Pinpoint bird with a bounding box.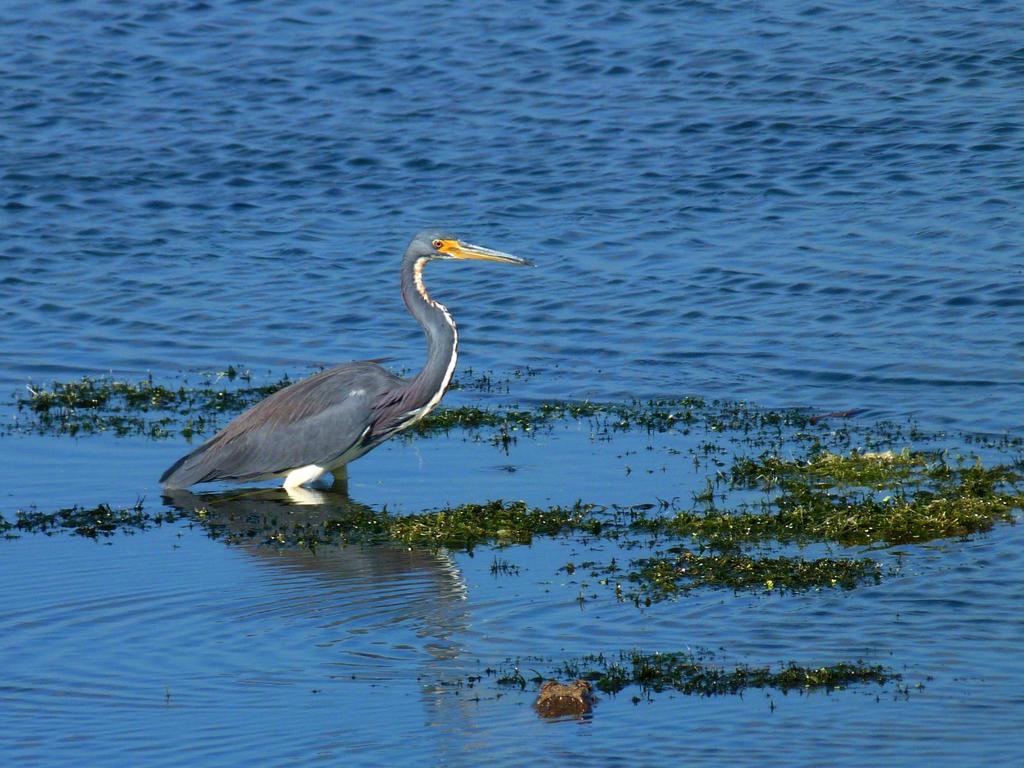
[x1=144, y1=215, x2=525, y2=518].
